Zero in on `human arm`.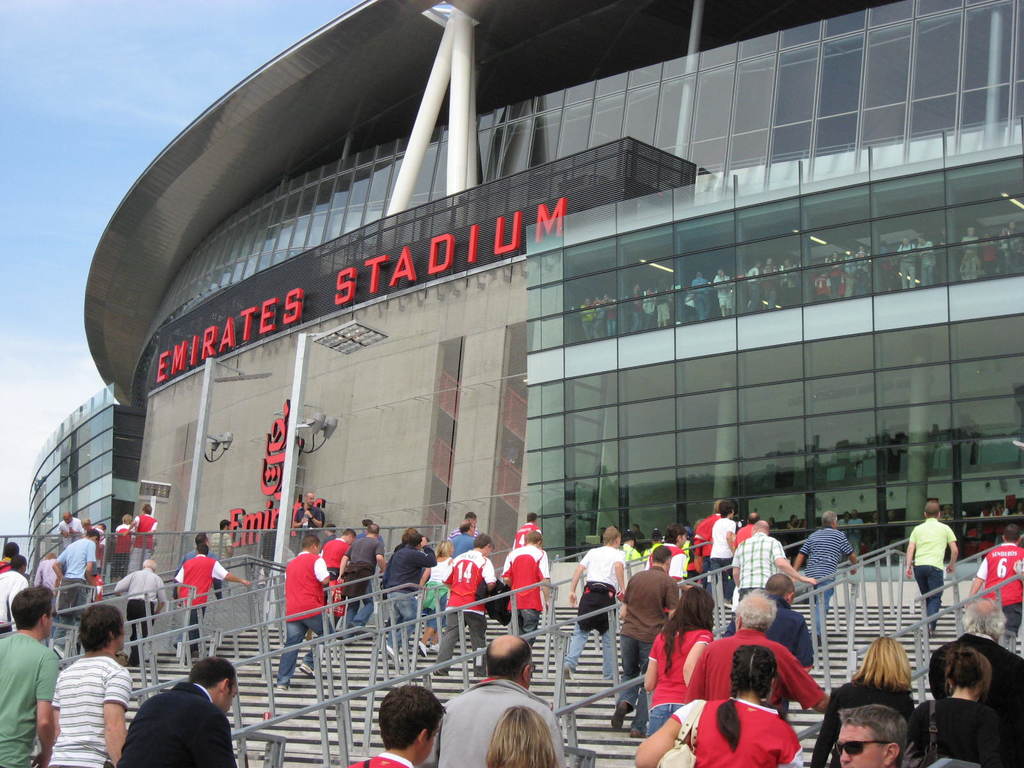
Zeroed in: (left=772, top=538, right=820, bottom=586).
